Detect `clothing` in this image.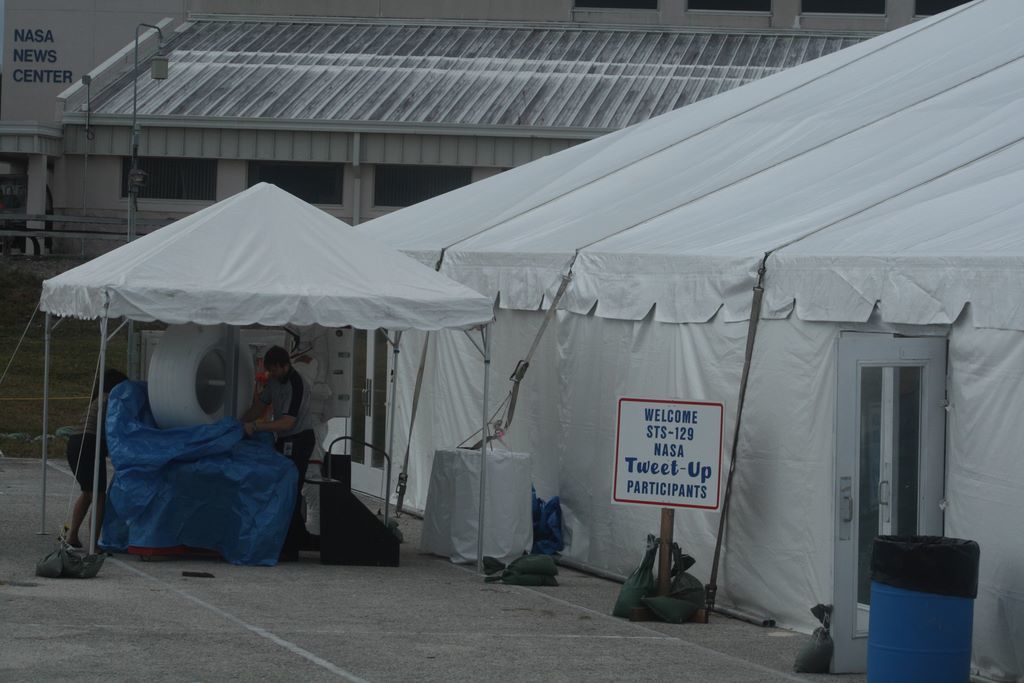
Detection: [left=254, top=360, right=320, bottom=561].
